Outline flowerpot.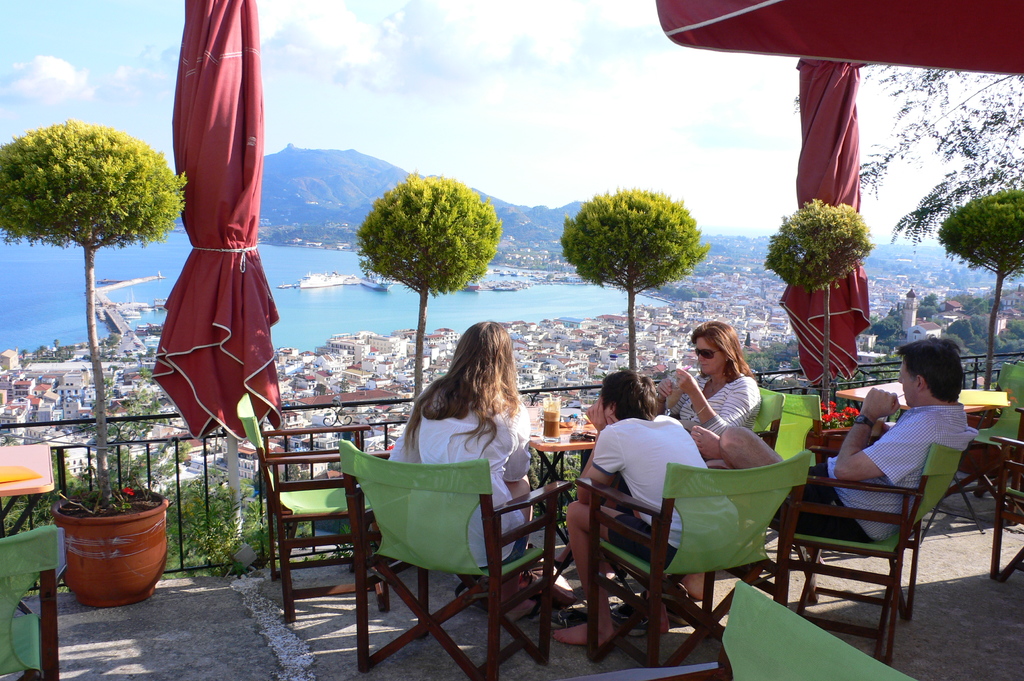
Outline: box(53, 498, 157, 605).
